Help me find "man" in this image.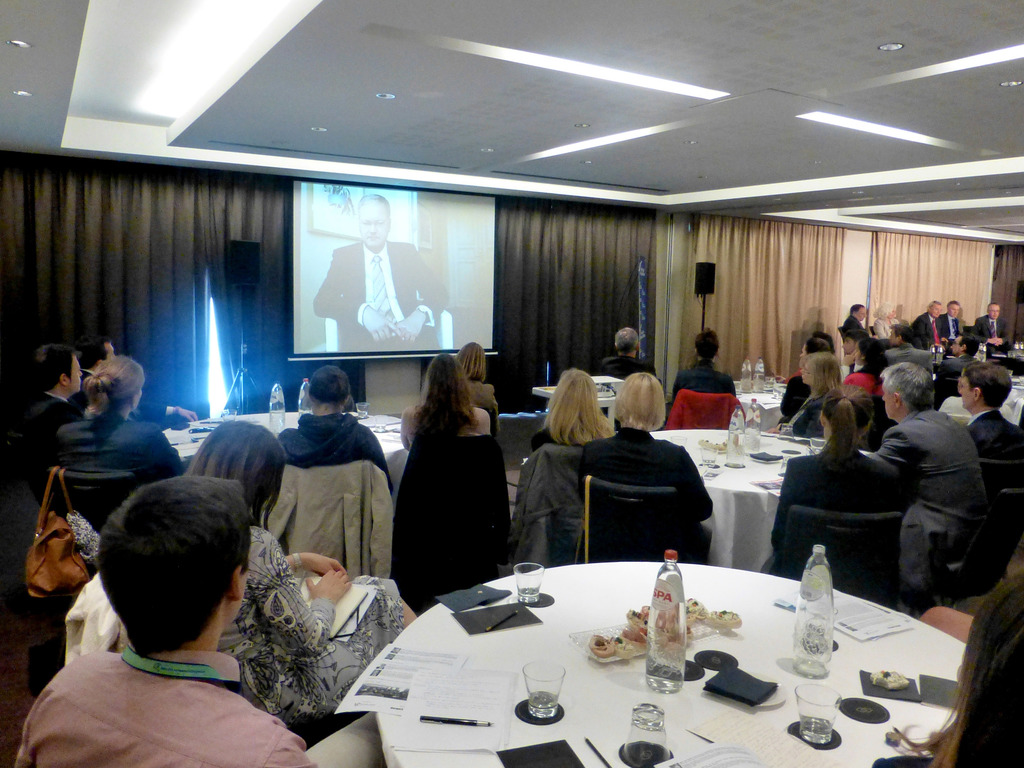
Found it: locate(936, 296, 970, 350).
